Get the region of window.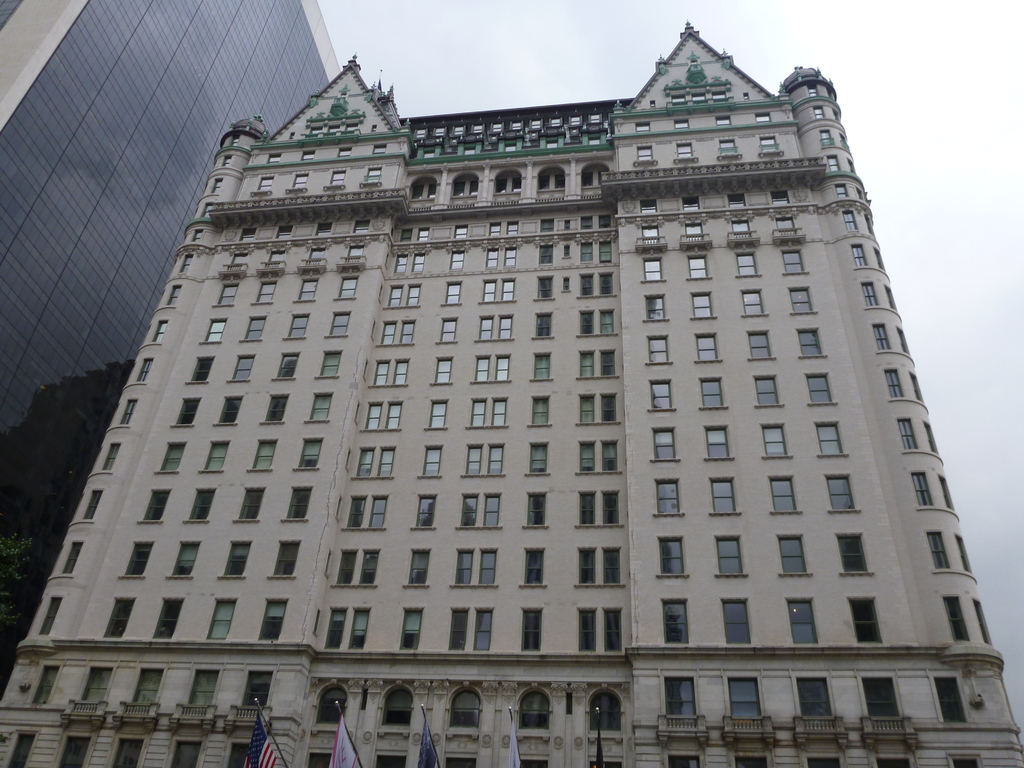
287, 170, 310, 189.
